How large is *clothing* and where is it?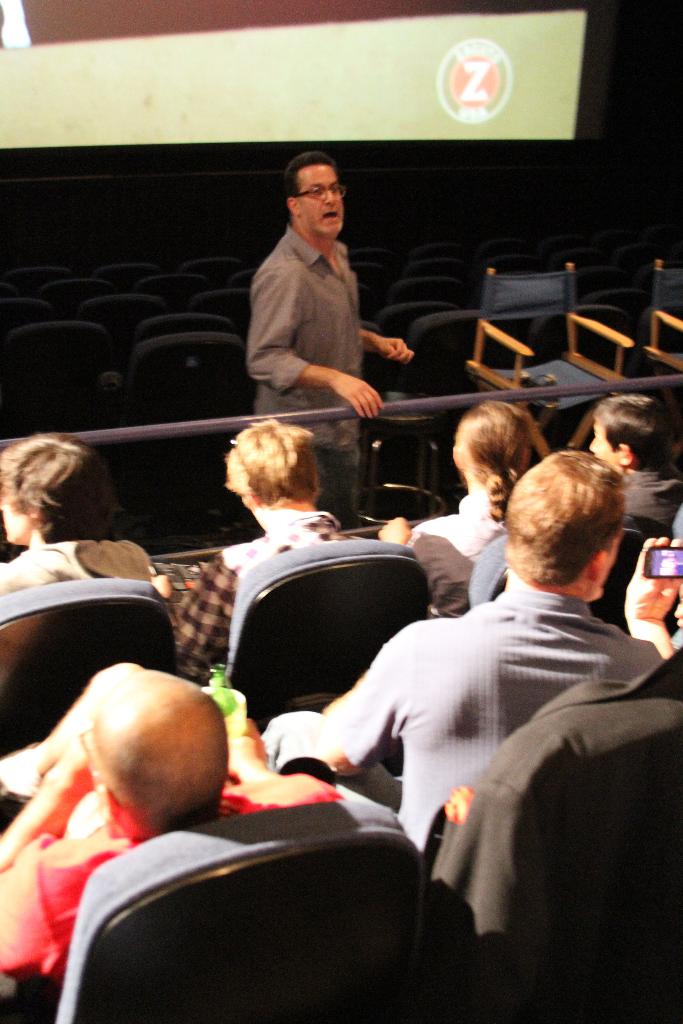
Bounding box: select_region(174, 515, 350, 691).
